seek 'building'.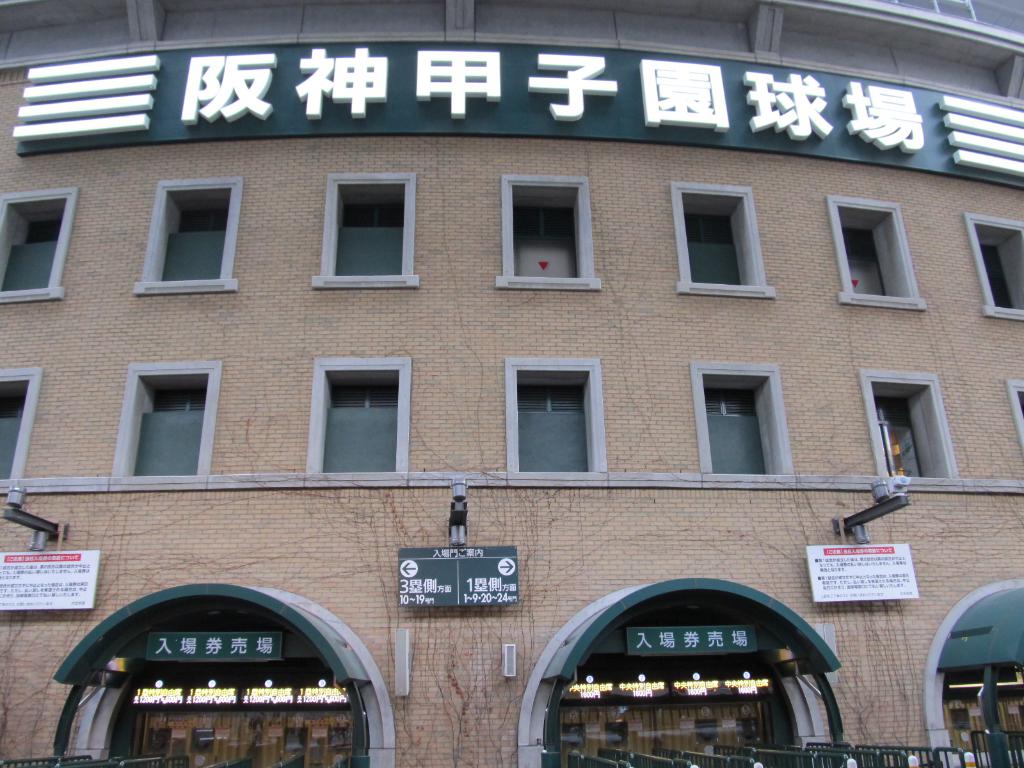
locate(0, 0, 1023, 767).
